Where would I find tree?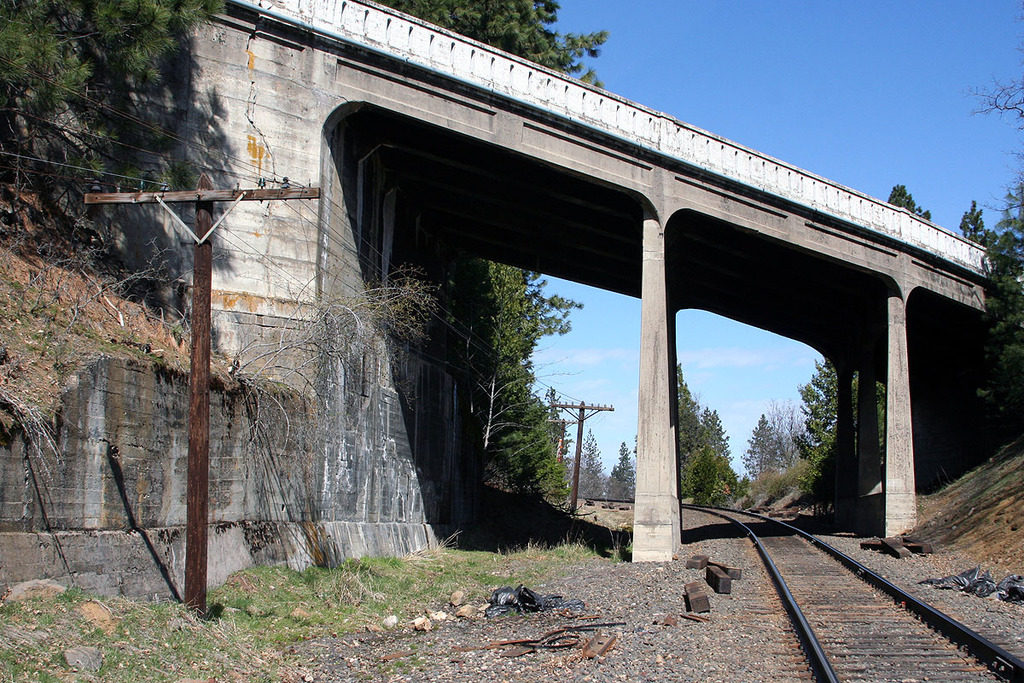
At rect(969, 9, 1023, 231).
